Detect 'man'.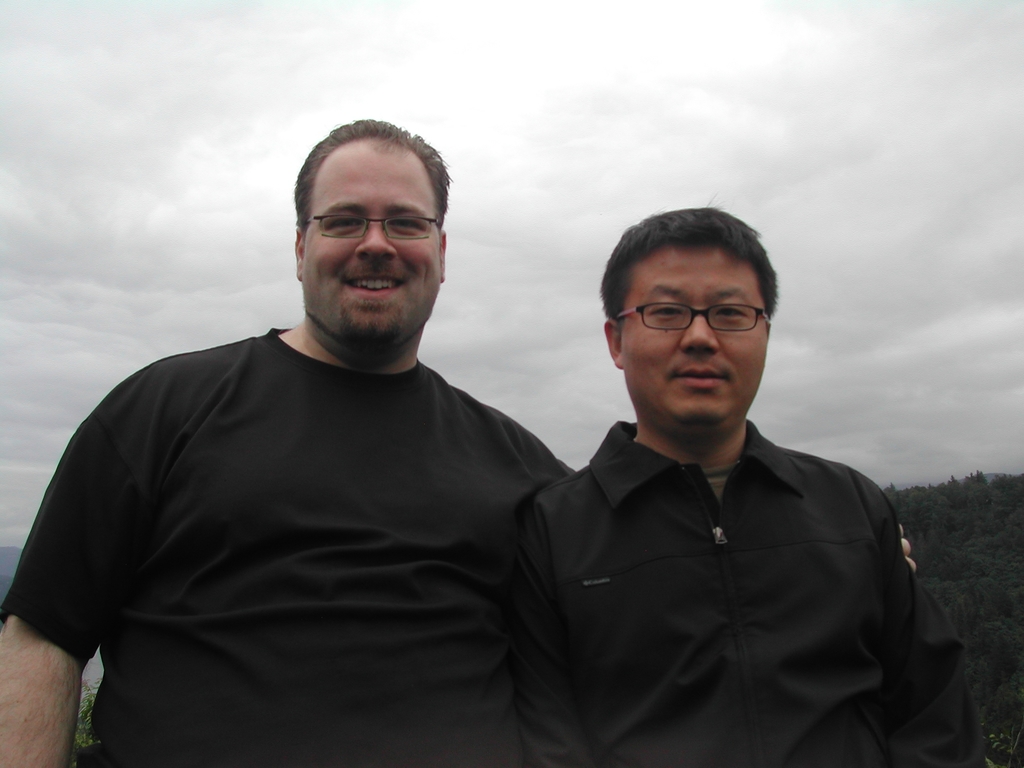
Detected at crop(505, 188, 994, 767).
